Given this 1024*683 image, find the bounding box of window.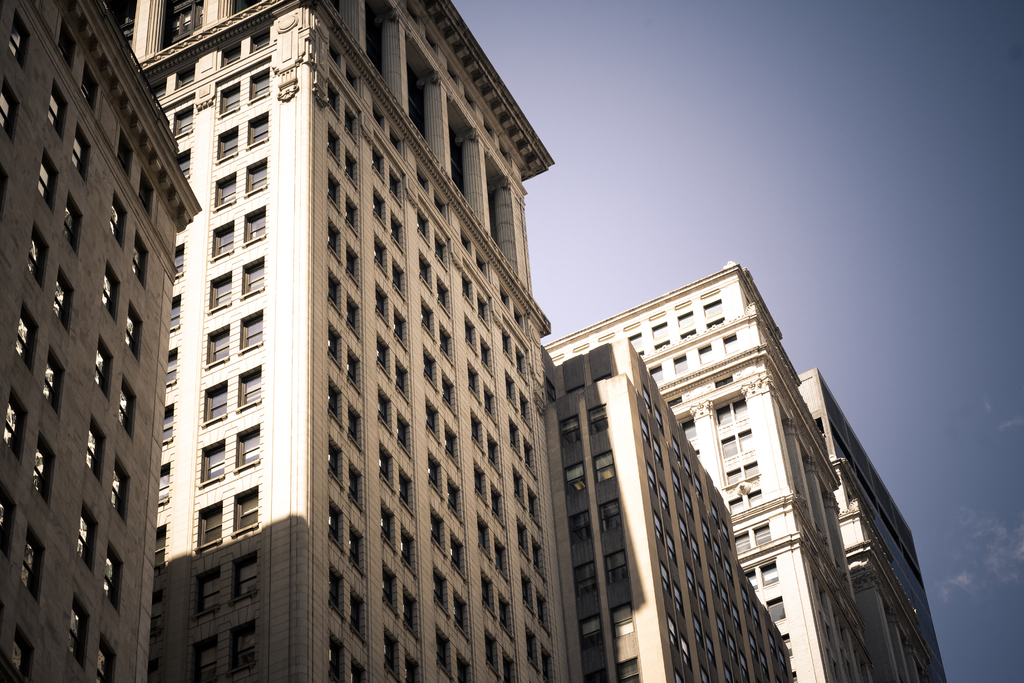
75 504 96 565.
